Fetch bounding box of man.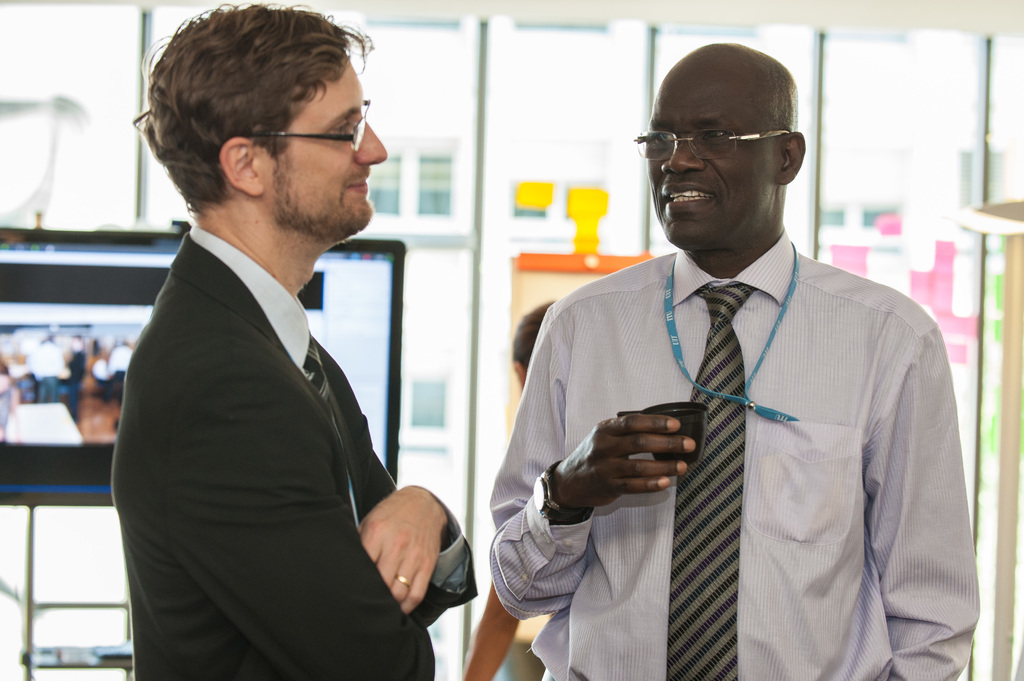
Bbox: <box>107,6,437,680</box>.
